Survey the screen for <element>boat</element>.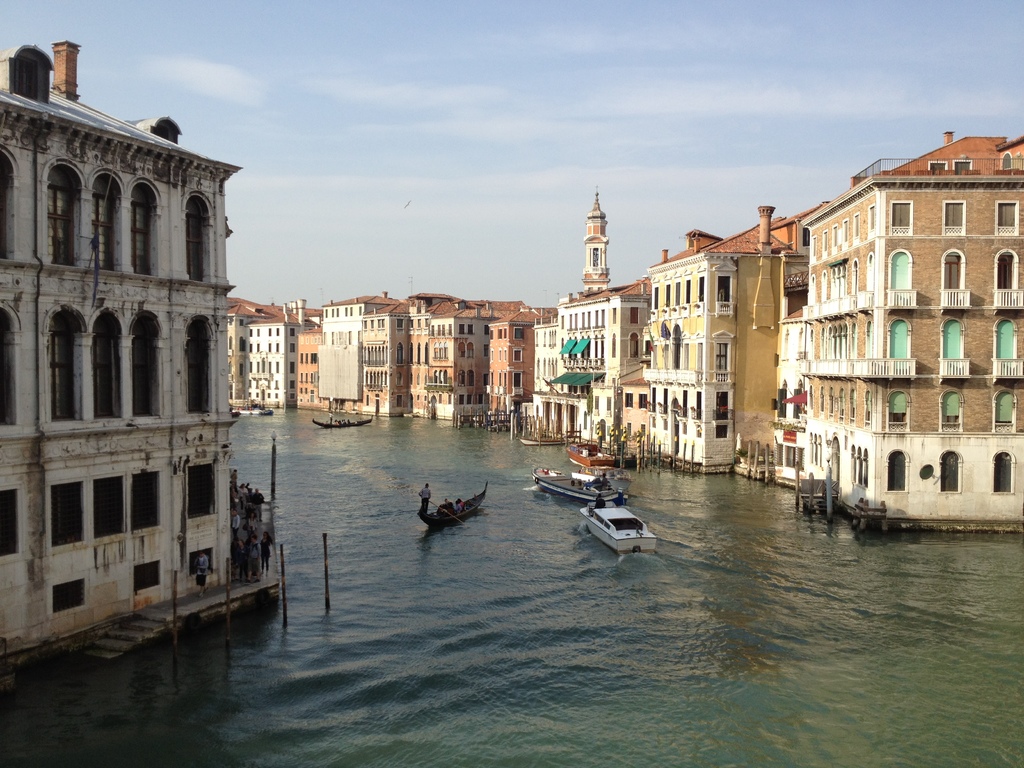
Survey found: bbox(567, 438, 618, 473).
